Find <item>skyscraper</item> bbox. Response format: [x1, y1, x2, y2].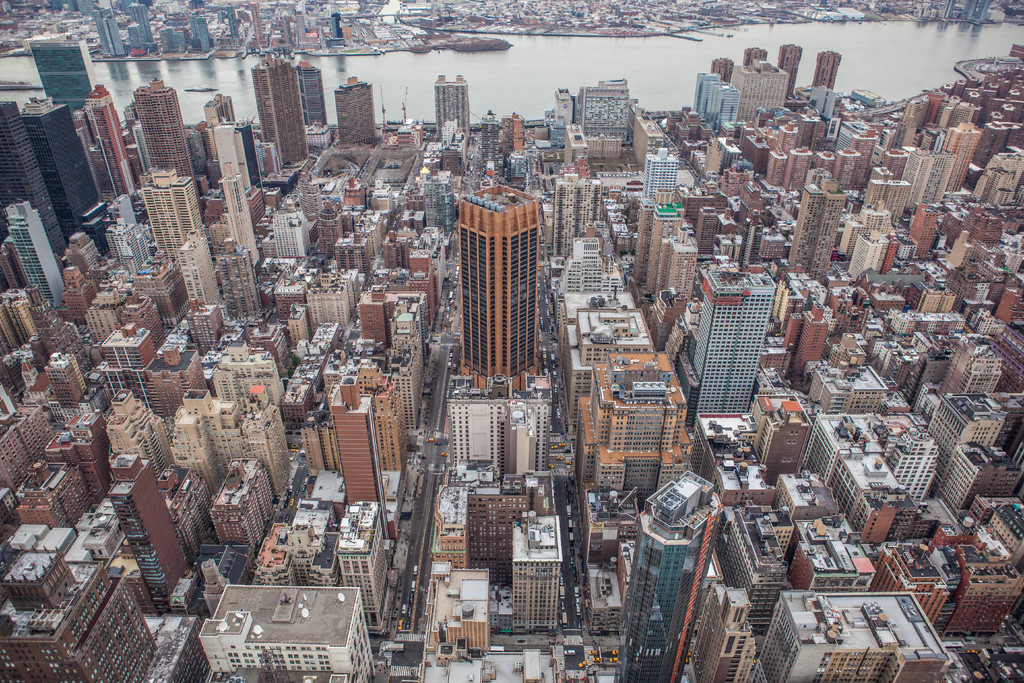
[694, 252, 796, 447].
